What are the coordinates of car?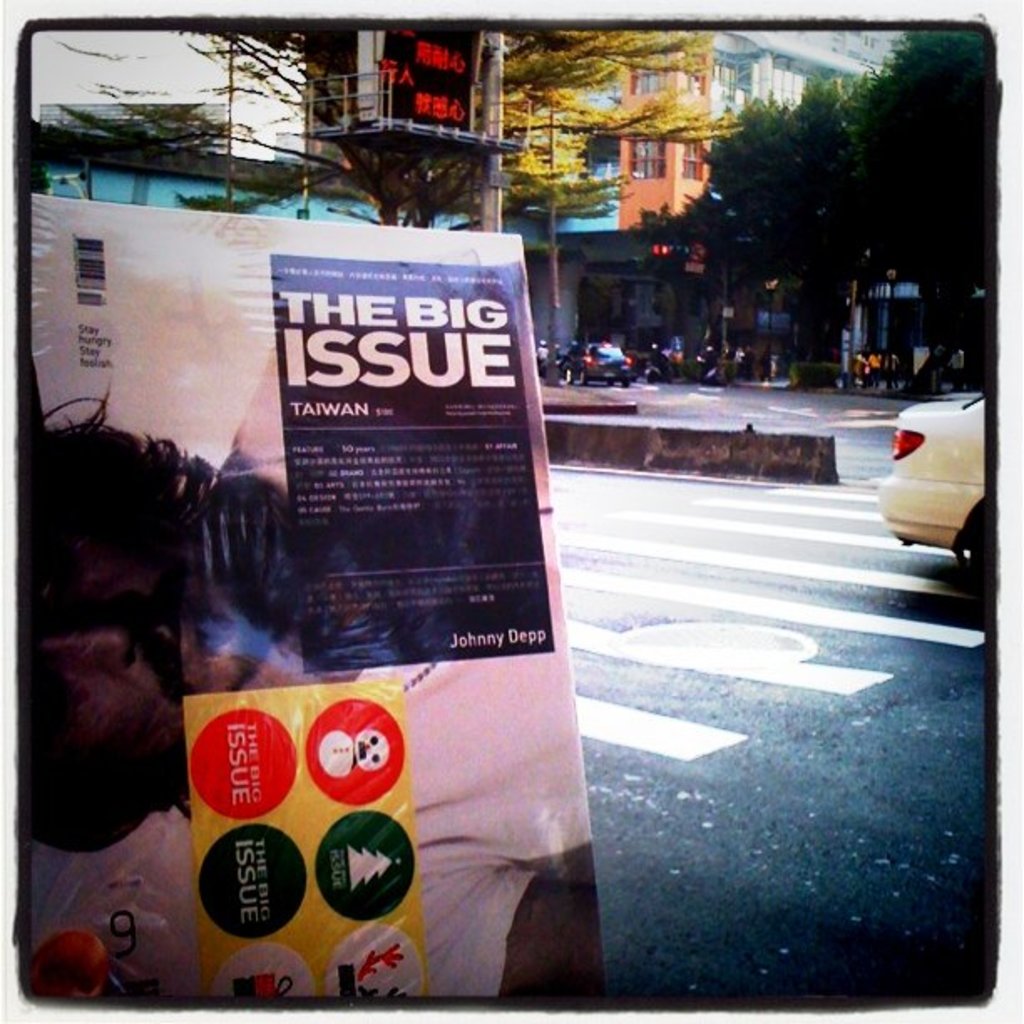
{"left": 883, "top": 387, "right": 1016, "bottom": 582}.
